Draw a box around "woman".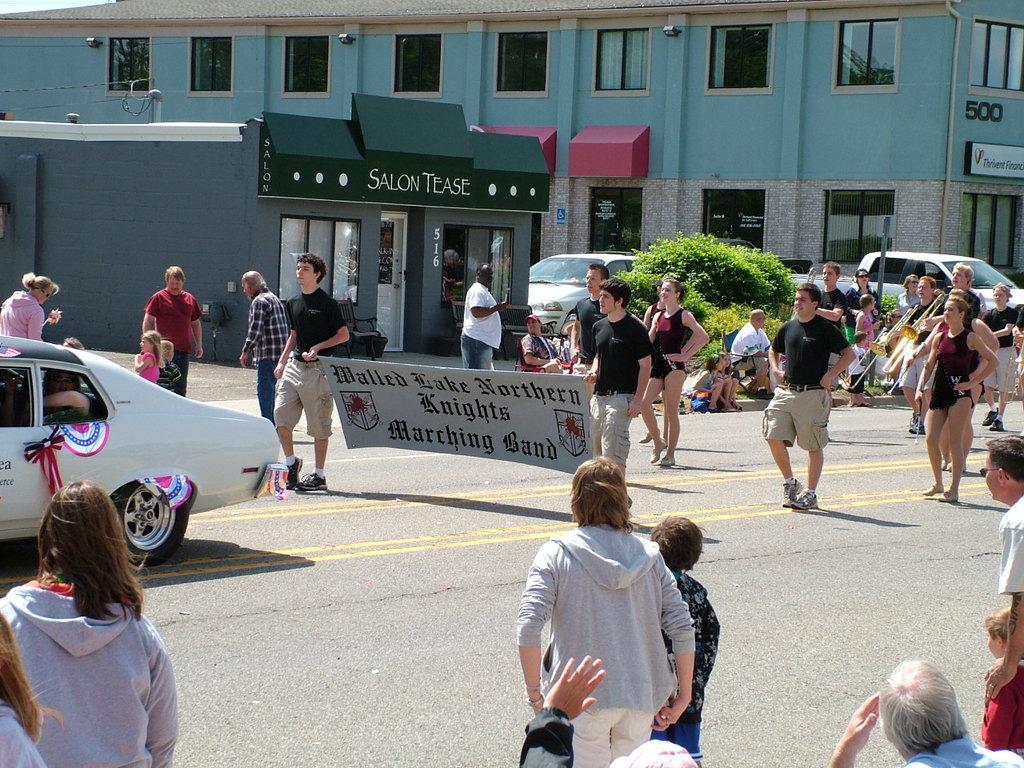
(x1=642, y1=280, x2=714, y2=474).
